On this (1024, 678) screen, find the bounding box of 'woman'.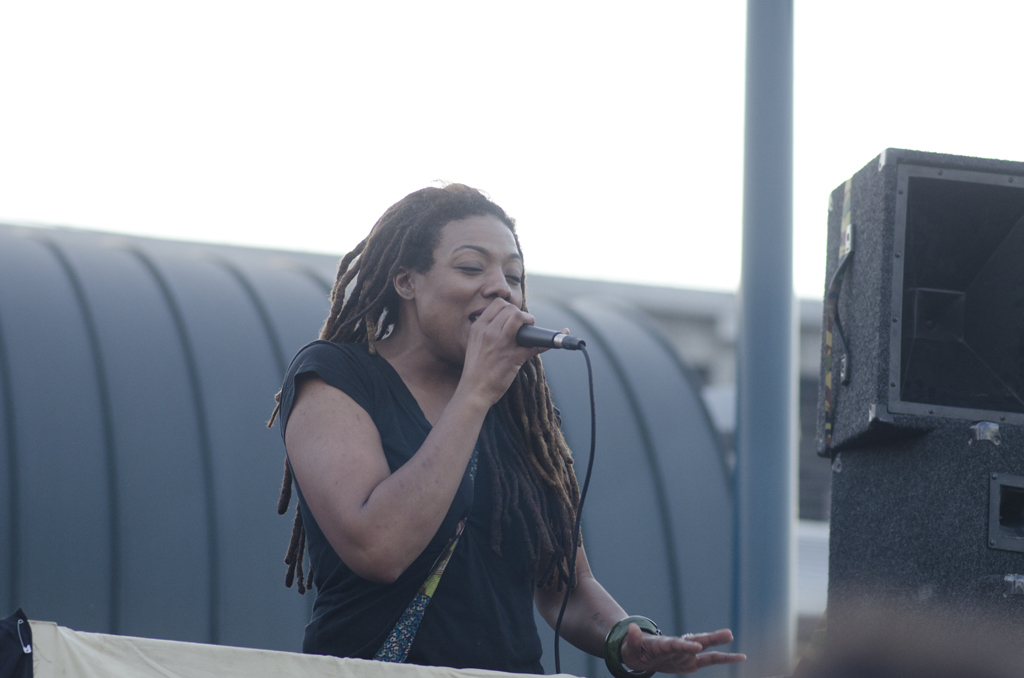
Bounding box: bbox=[249, 147, 627, 677].
